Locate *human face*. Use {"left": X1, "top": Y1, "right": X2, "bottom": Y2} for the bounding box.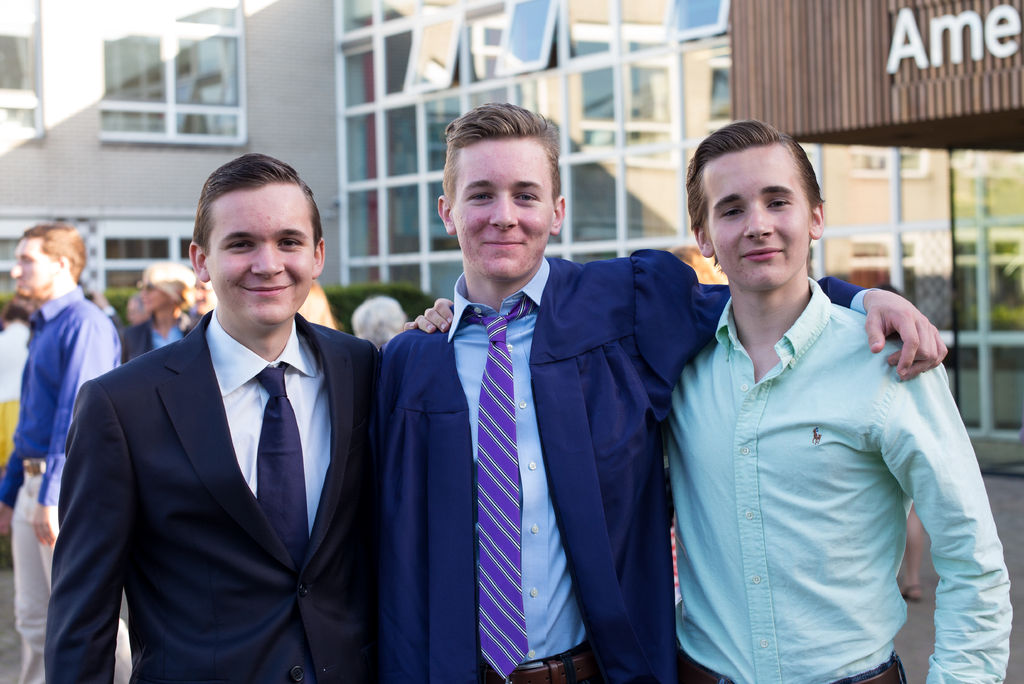
{"left": 12, "top": 232, "right": 60, "bottom": 297}.
